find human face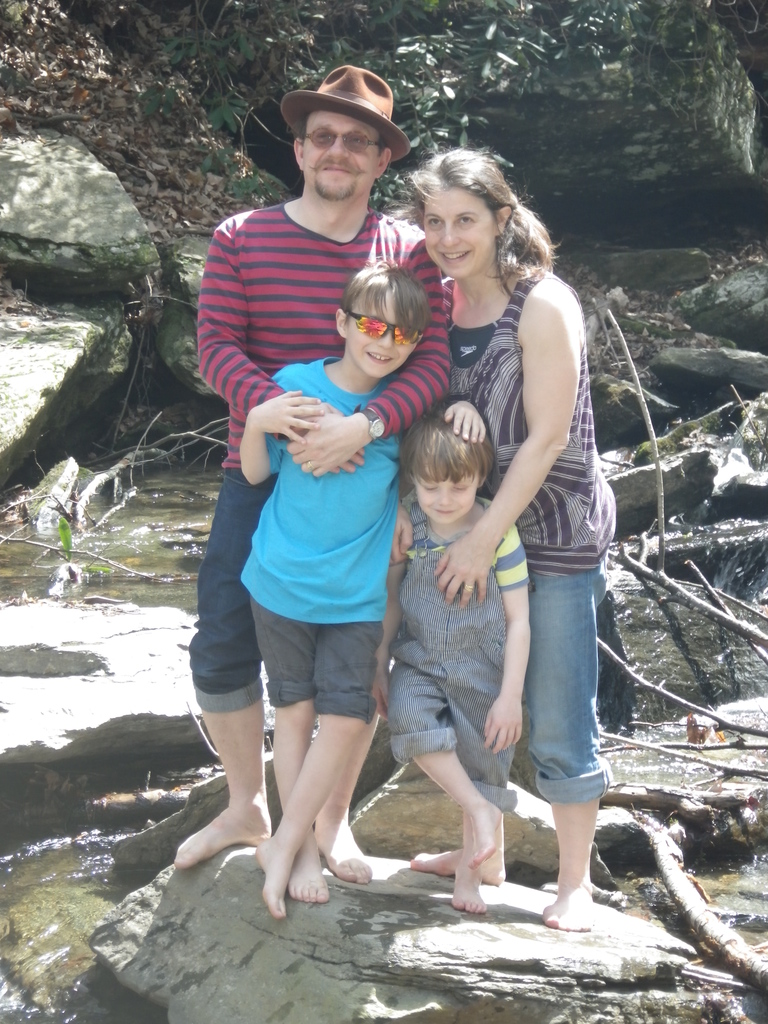
box(305, 111, 382, 195)
